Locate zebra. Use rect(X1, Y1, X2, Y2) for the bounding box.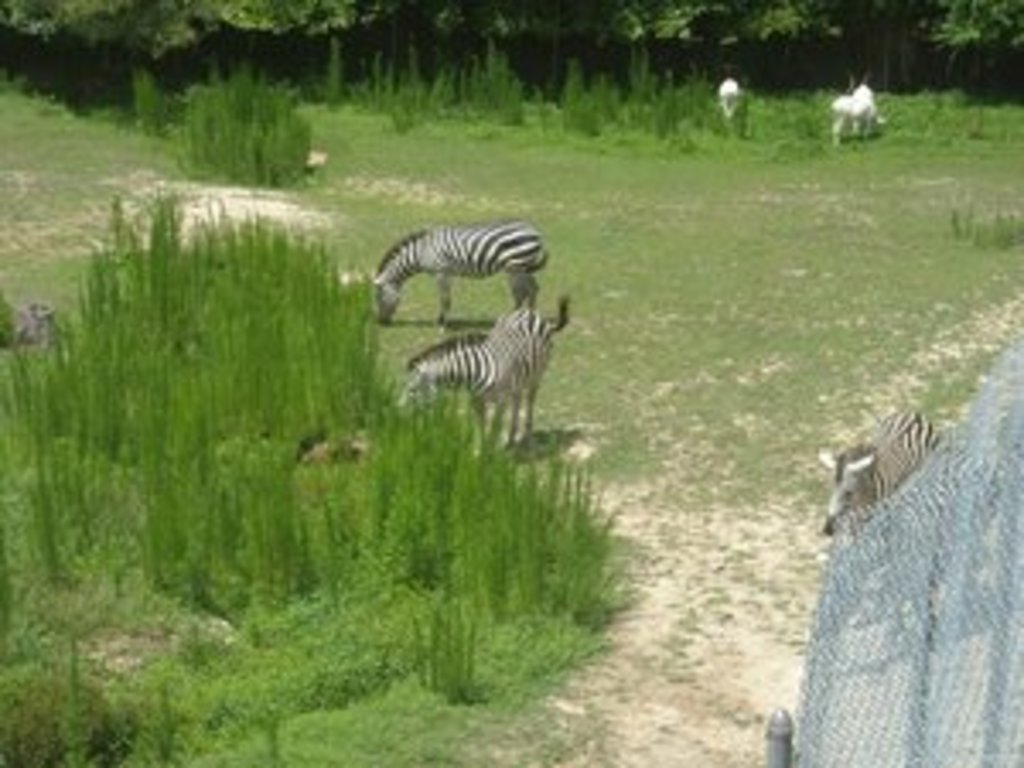
rect(369, 222, 553, 331).
